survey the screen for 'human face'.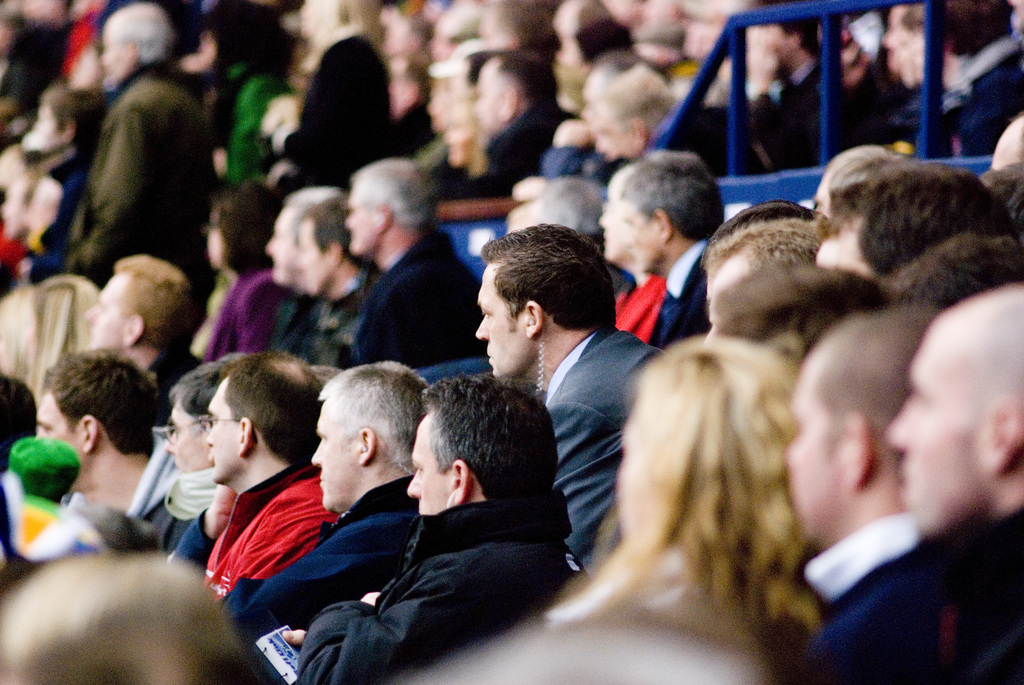
Survey found: {"left": 472, "top": 272, "right": 530, "bottom": 377}.
